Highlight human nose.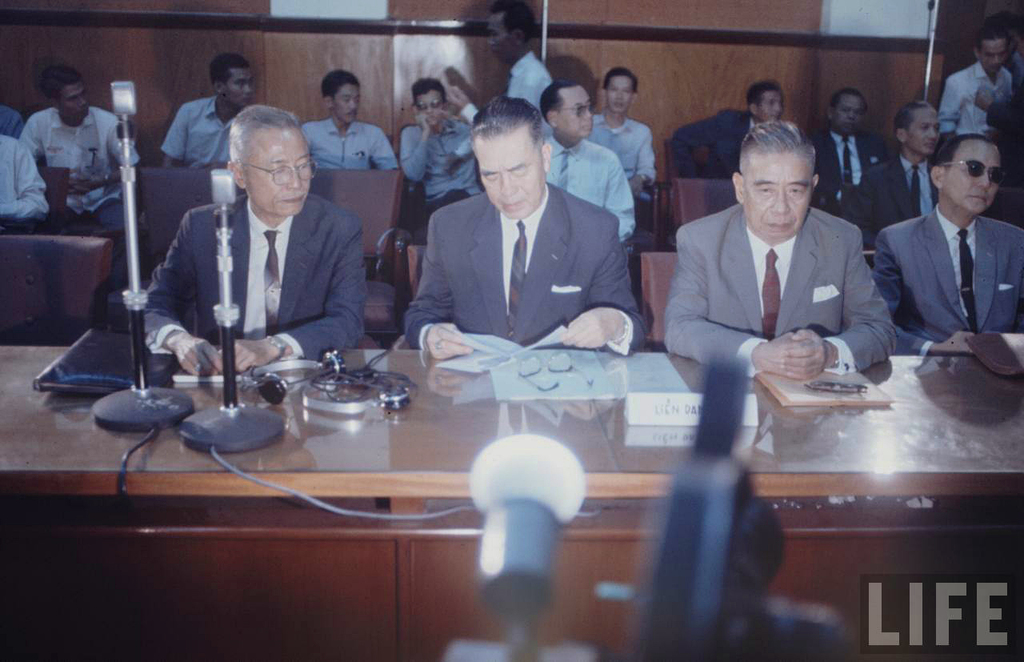
Highlighted region: l=770, t=187, r=790, b=212.
